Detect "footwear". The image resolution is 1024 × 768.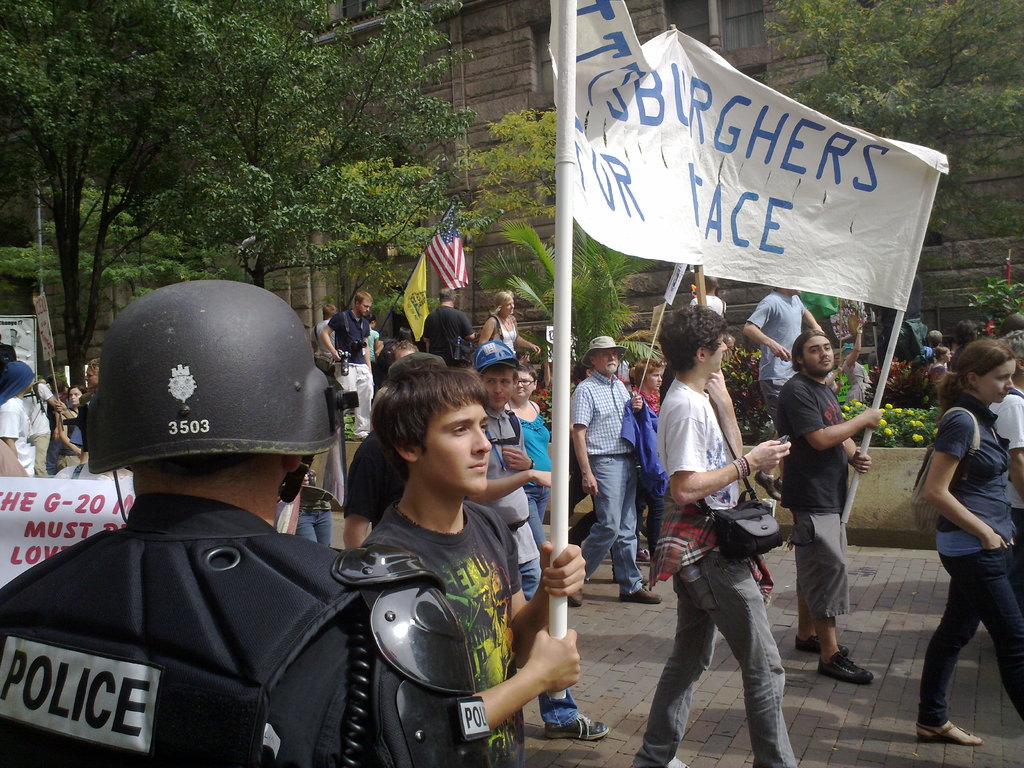
(567,584,584,604).
